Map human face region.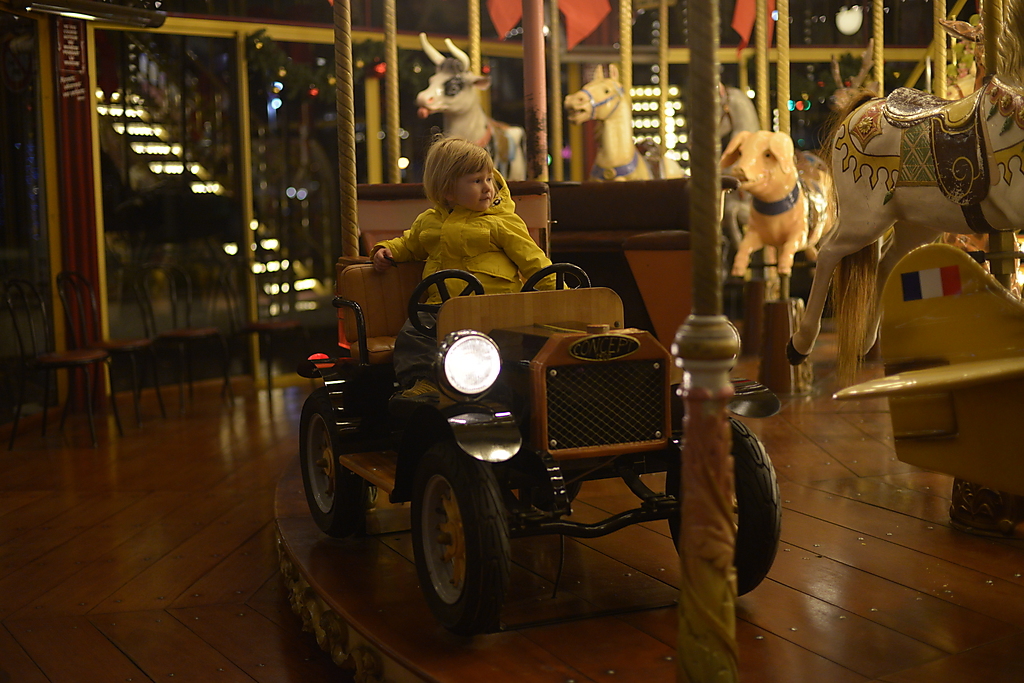
Mapped to detection(458, 170, 491, 209).
